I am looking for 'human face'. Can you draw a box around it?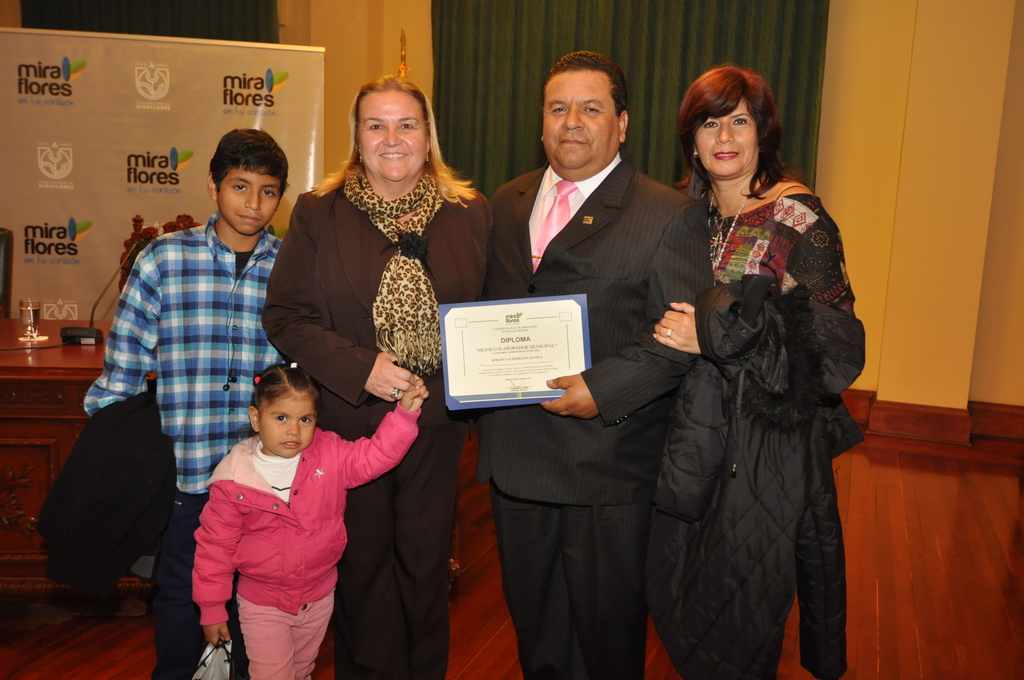
Sure, the bounding box is [215,165,284,237].
